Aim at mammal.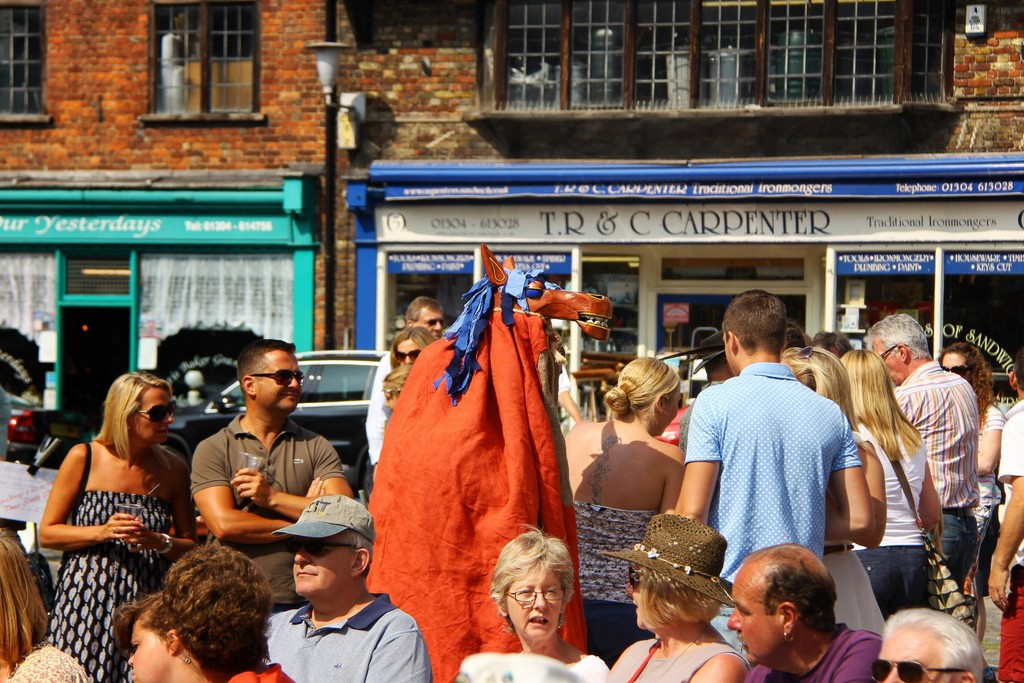
Aimed at 552, 366, 584, 420.
